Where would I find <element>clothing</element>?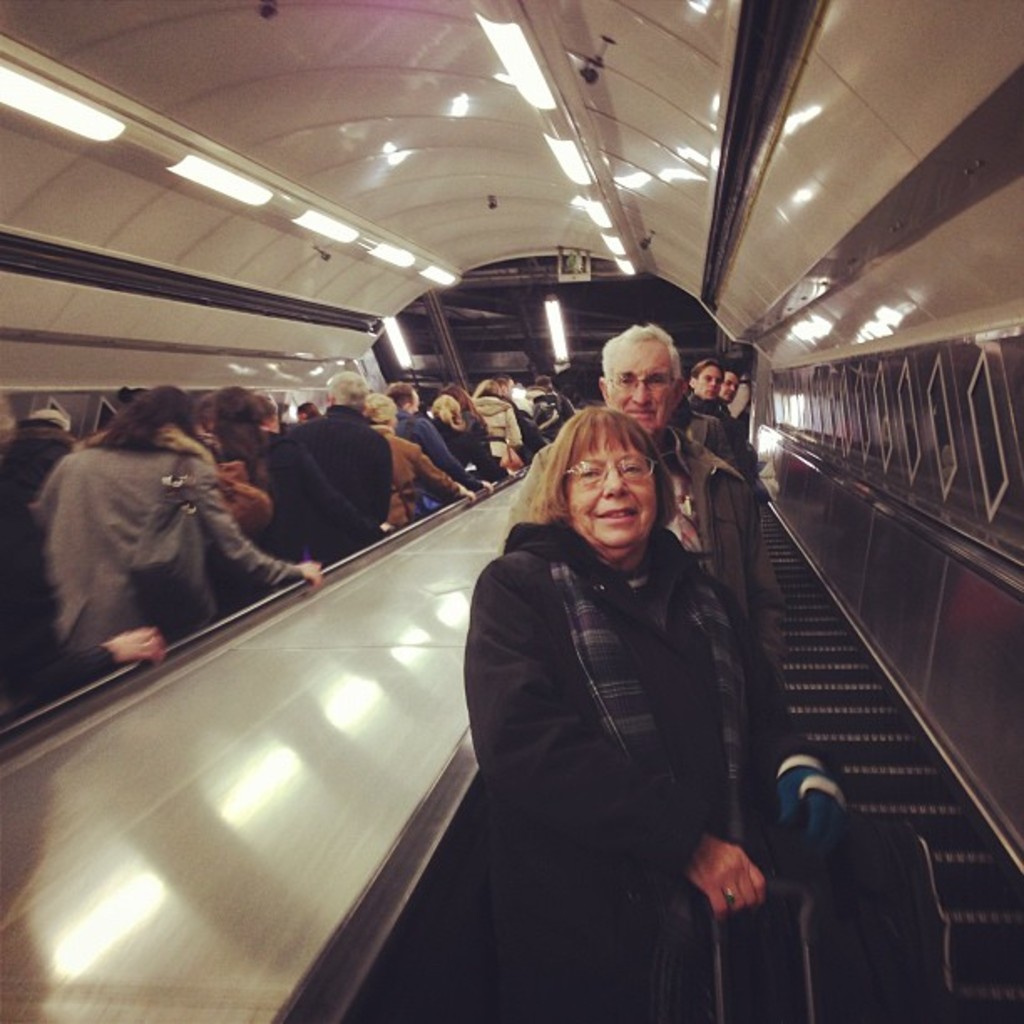
At <region>301, 410, 393, 544</region>.
